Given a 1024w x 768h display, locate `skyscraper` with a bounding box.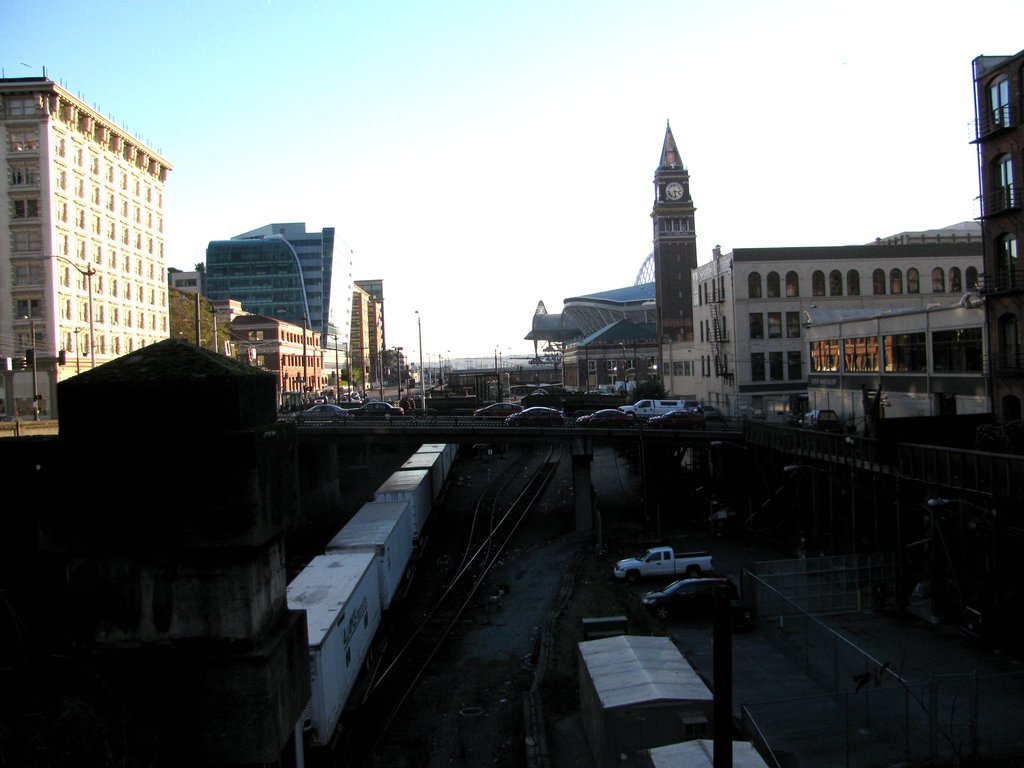
Located: BBox(5, 68, 186, 406).
